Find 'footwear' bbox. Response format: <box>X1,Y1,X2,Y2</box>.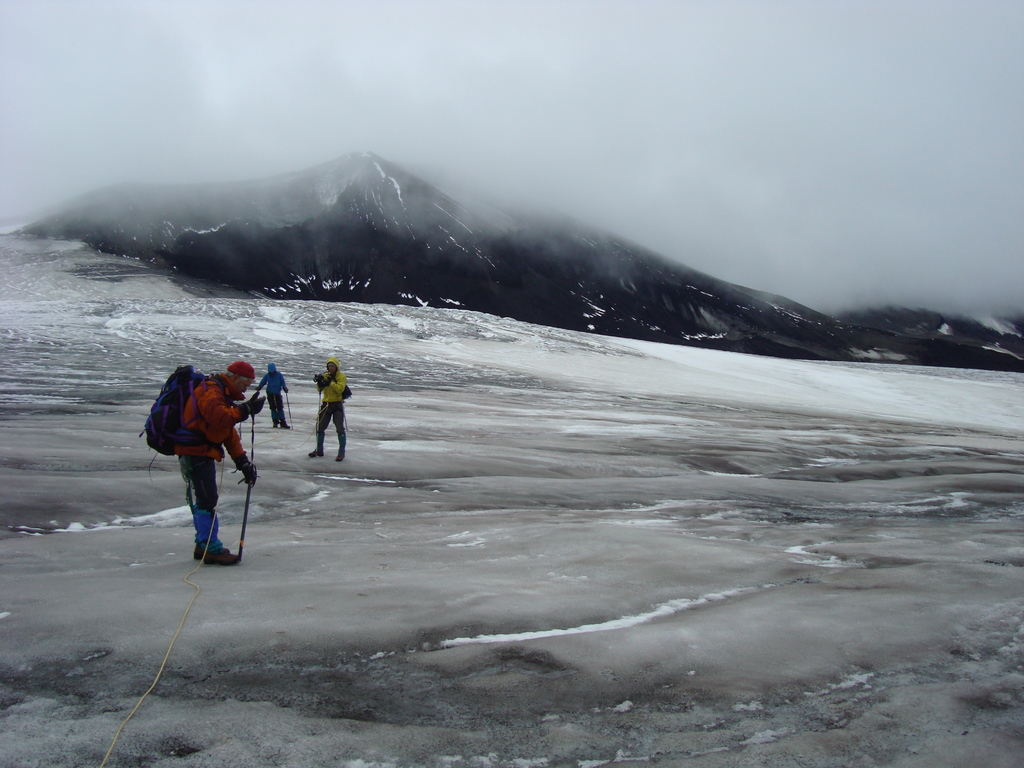
<box>337,455,342,460</box>.
